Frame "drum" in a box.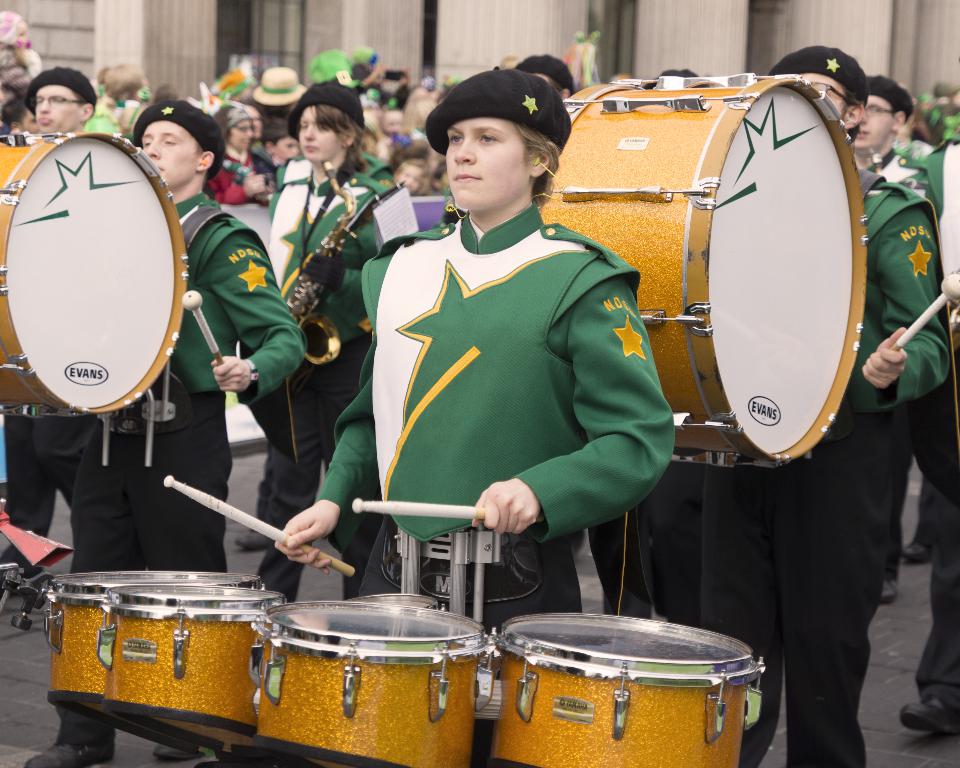
Rect(250, 599, 488, 767).
